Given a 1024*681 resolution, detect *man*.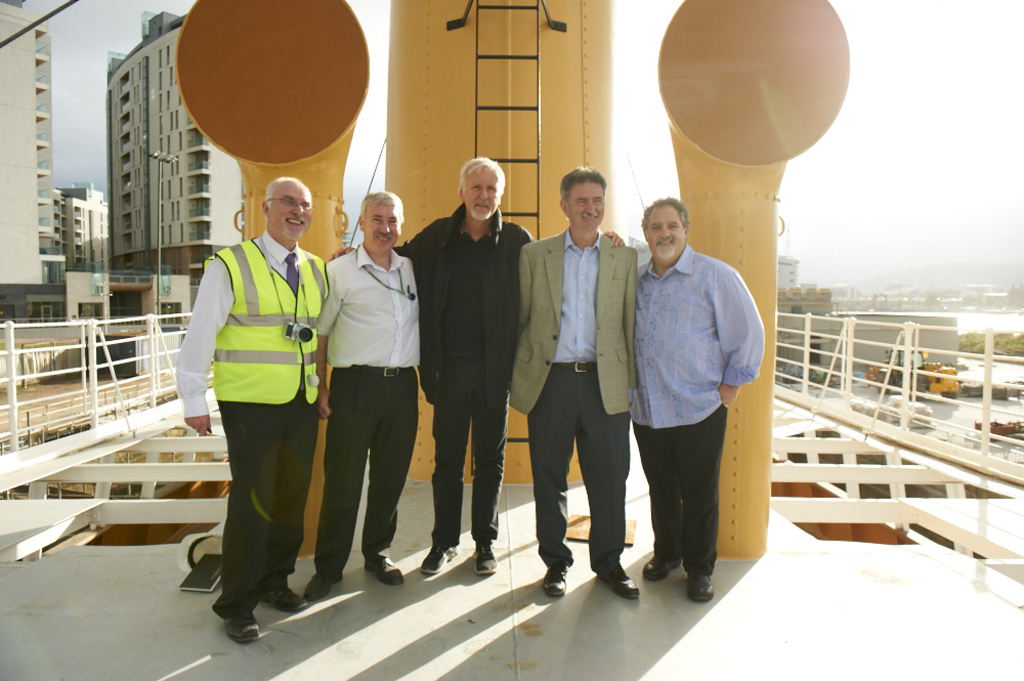
[310,181,430,601].
